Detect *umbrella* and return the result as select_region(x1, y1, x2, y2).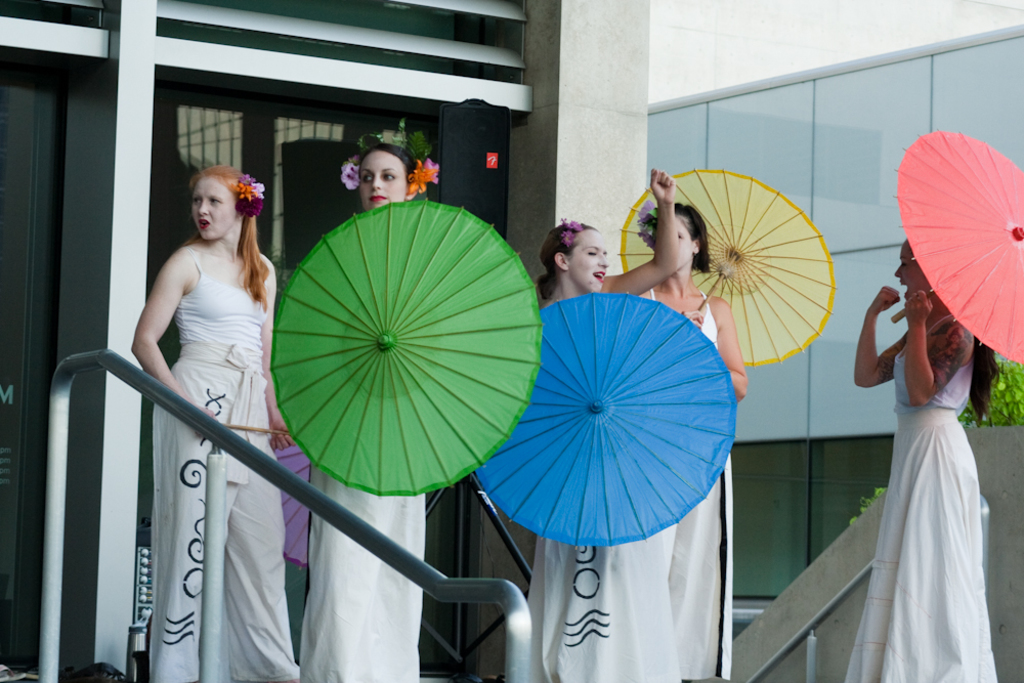
select_region(884, 127, 1023, 365).
